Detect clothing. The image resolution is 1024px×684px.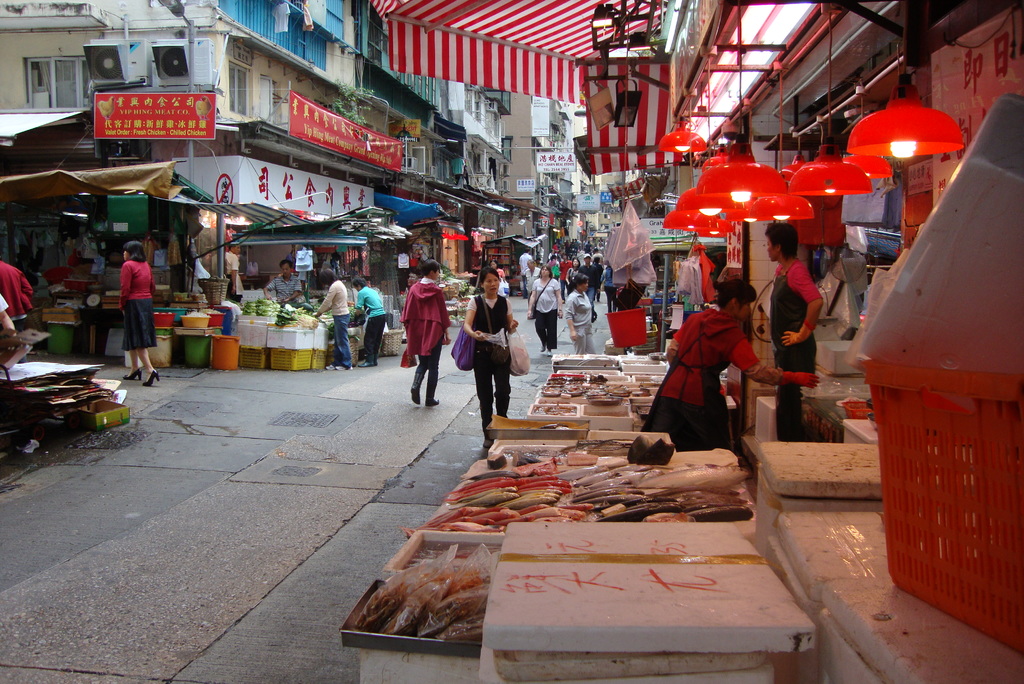
rect(403, 282, 442, 402).
